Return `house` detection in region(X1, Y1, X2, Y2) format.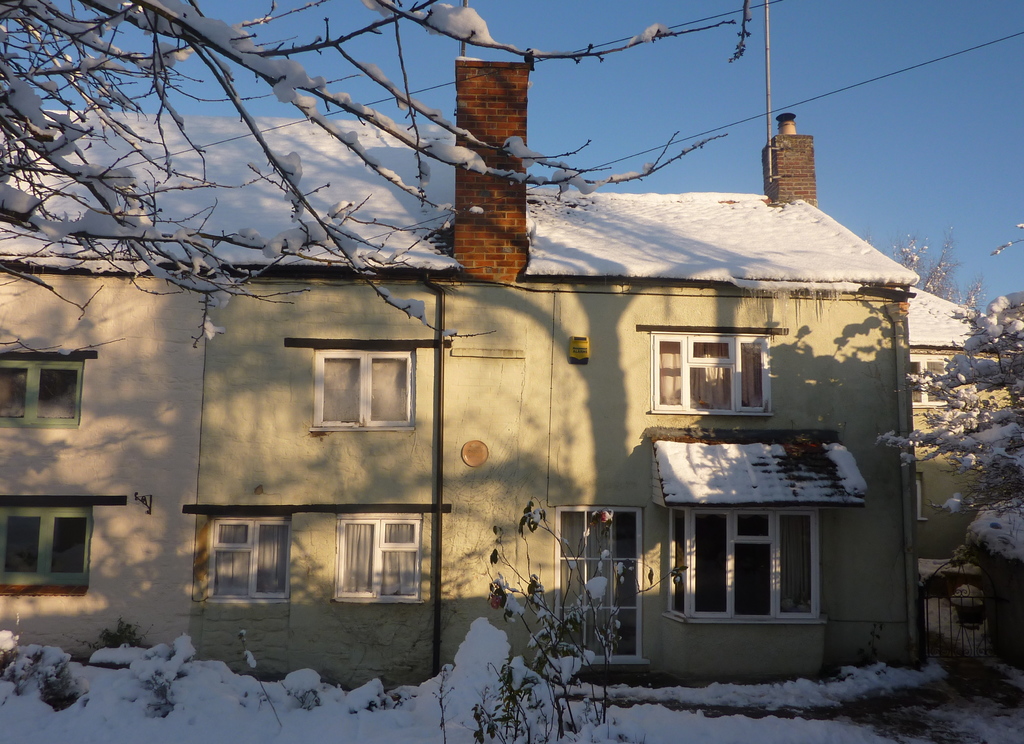
region(186, 52, 929, 687).
